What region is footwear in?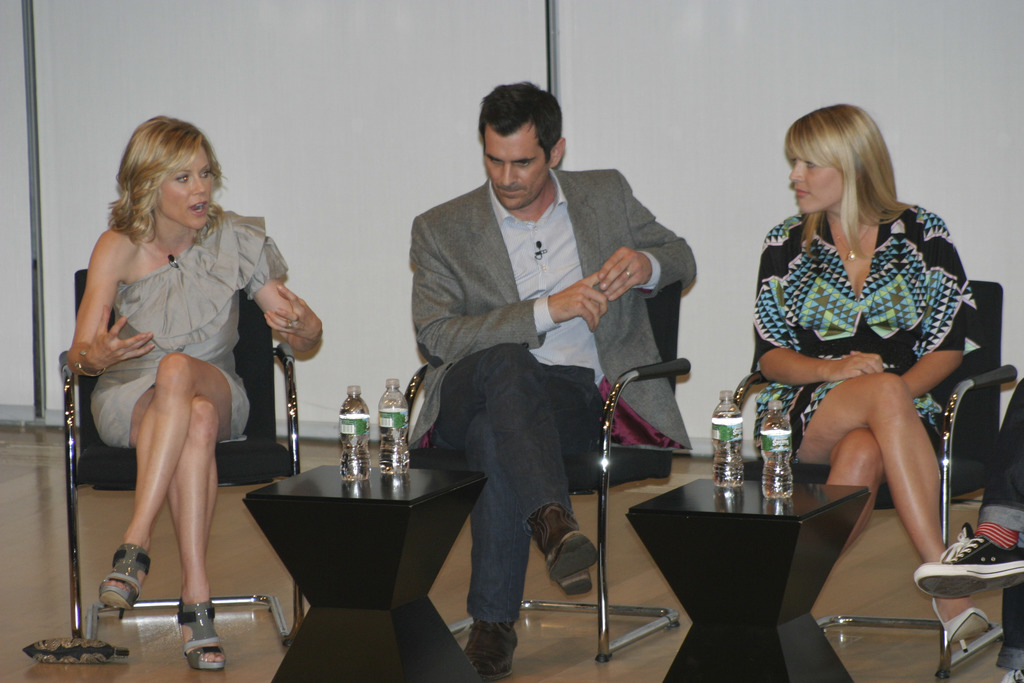
<box>932,601,1002,682</box>.
